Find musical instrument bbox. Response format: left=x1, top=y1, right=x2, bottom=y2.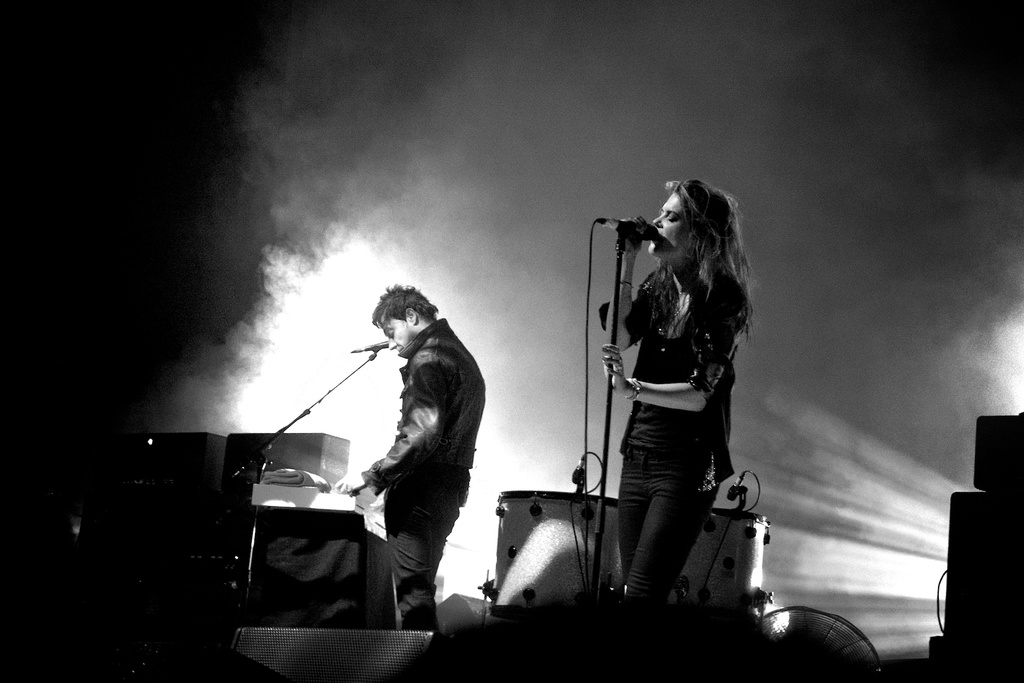
left=248, top=481, right=397, bottom=536.
